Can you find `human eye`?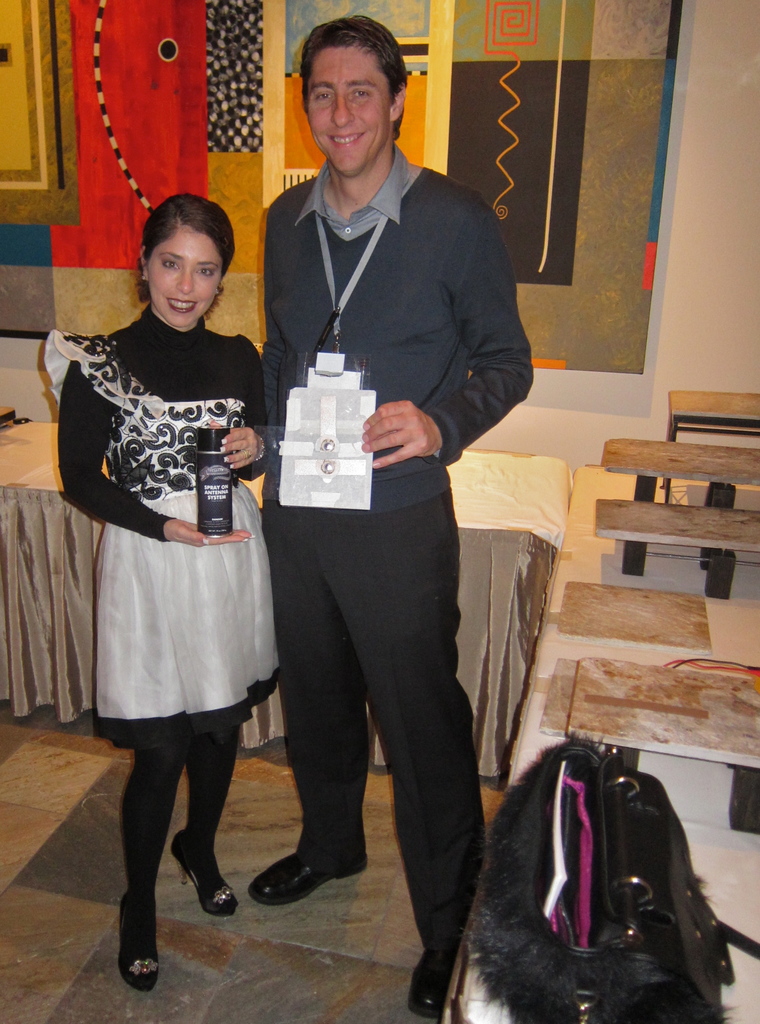
Yes, bounding box: box(191, 262, 212, 284).
